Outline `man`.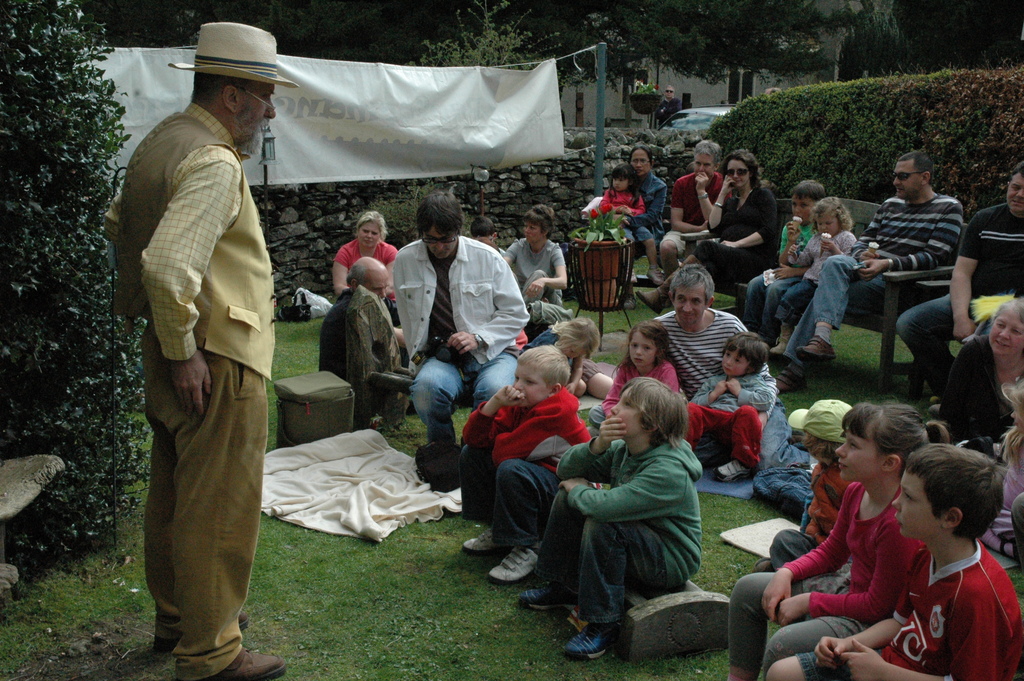
Outline: left=899, top=162, right=1023, bottom=394.
